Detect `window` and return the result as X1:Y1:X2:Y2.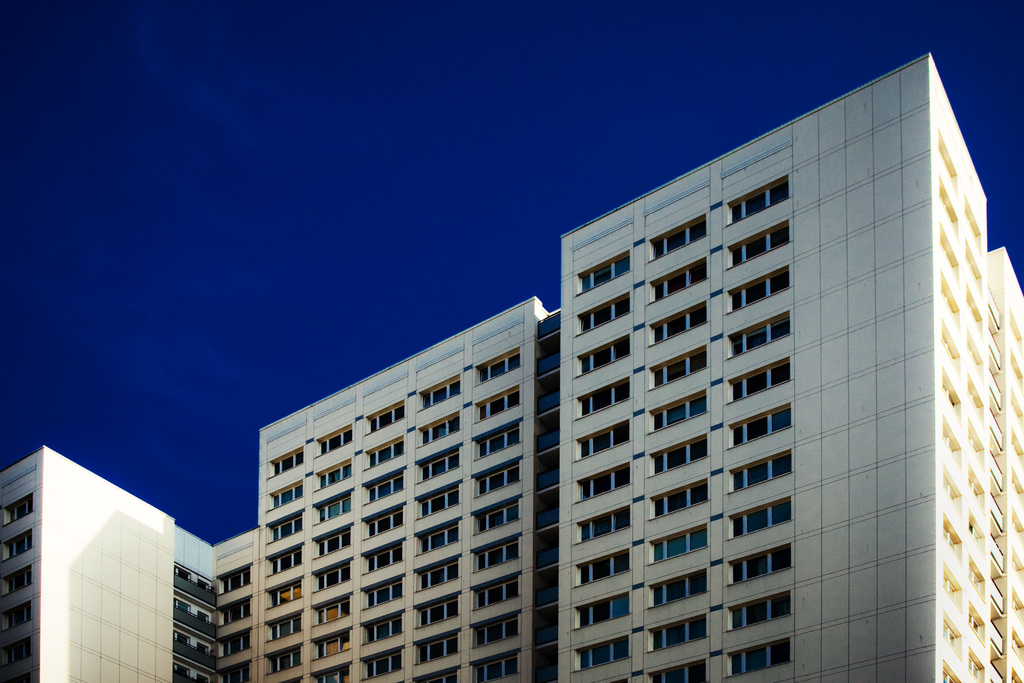
576:371:628:418.
